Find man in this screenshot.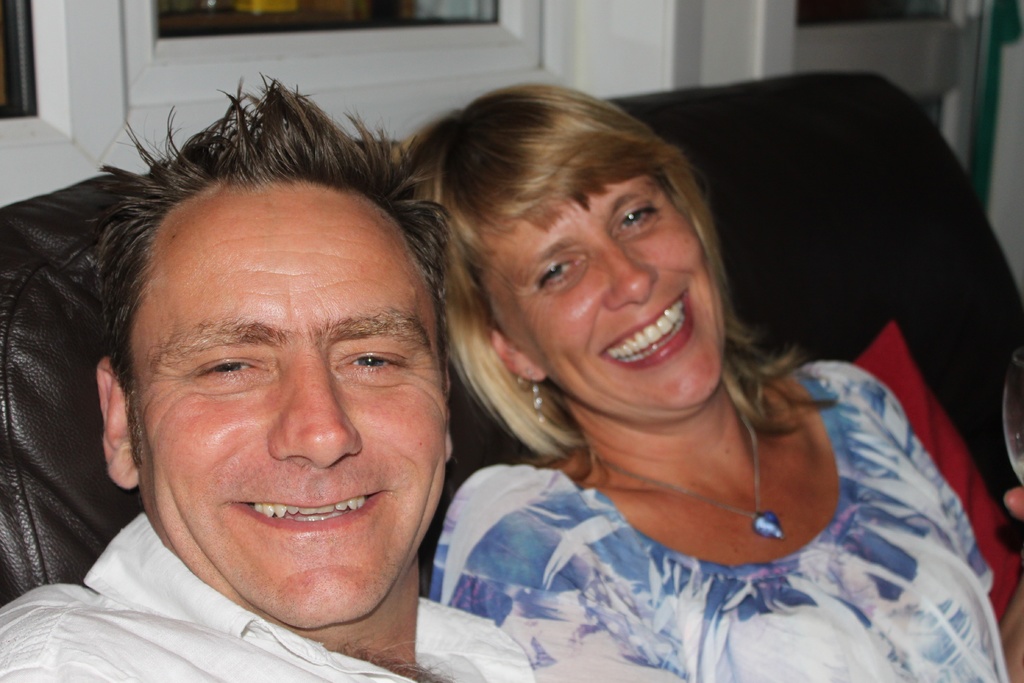
The bounding box for man is crop(29, 115, 597, 680).
